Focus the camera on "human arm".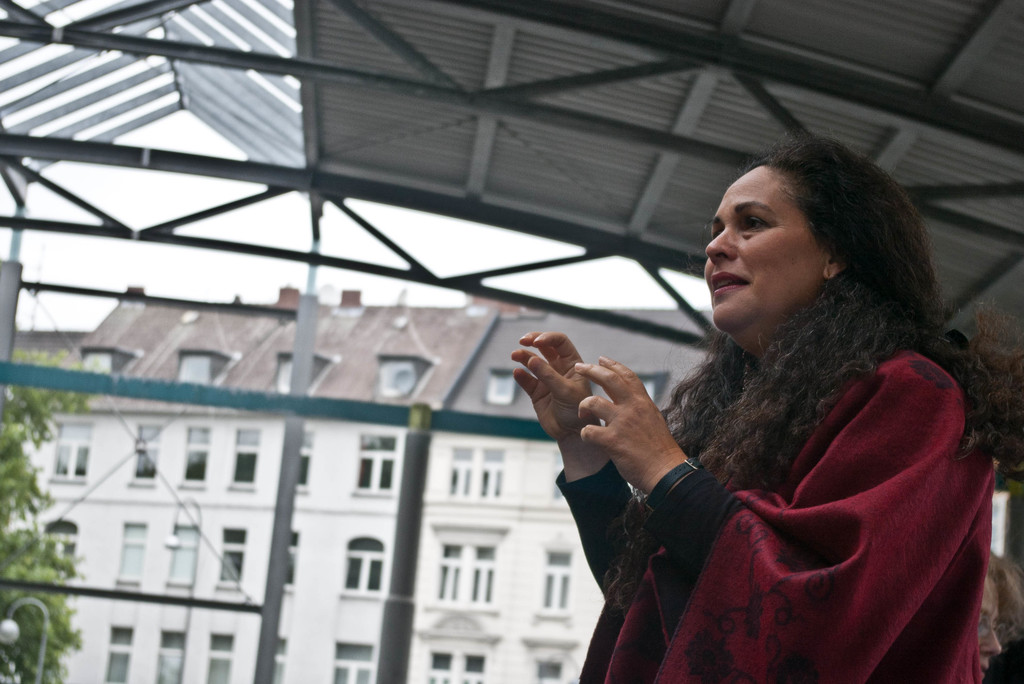
Focus region: x1=573, y1=359, x2=991, y2=683.
